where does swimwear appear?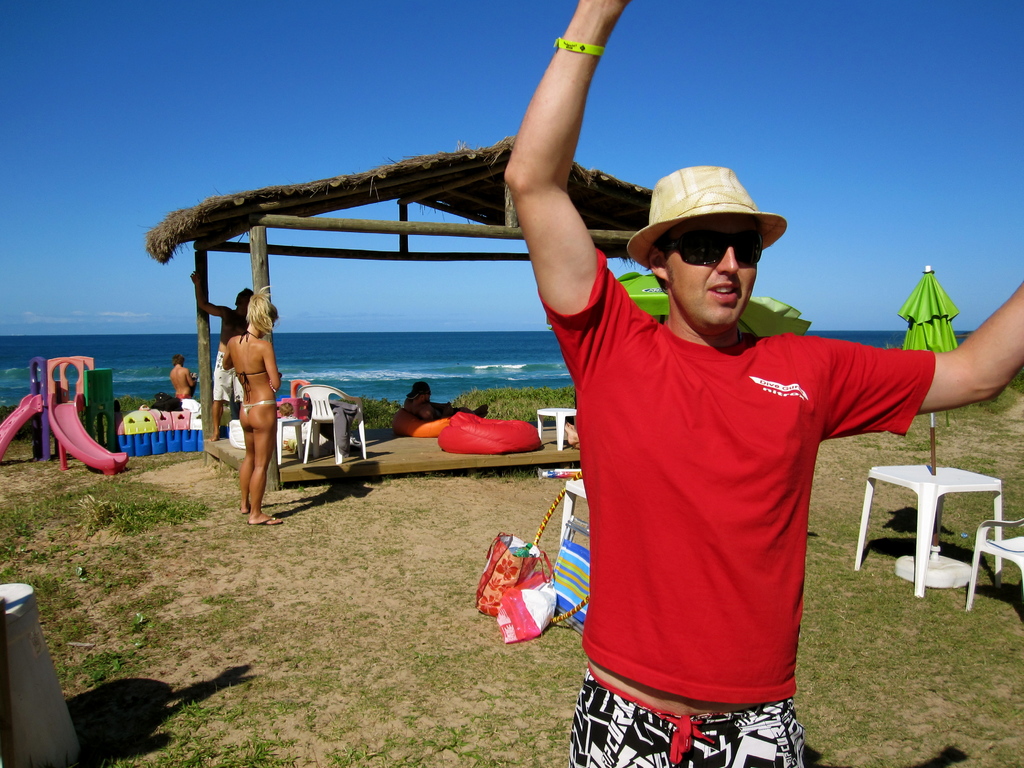
Appears at {"left": 236, "top": 400, "right": 277, "bottom": 412}.
